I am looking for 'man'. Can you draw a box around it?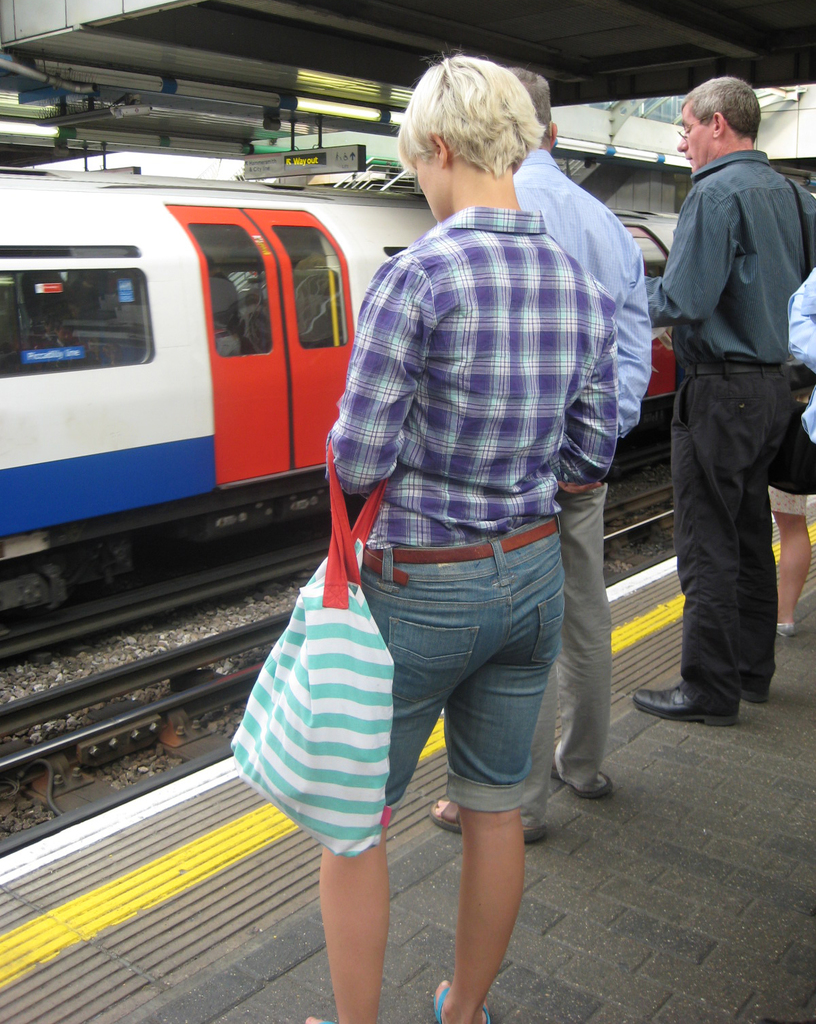
Sure, the bounding box is BBox(643, 67, 809, 734).
